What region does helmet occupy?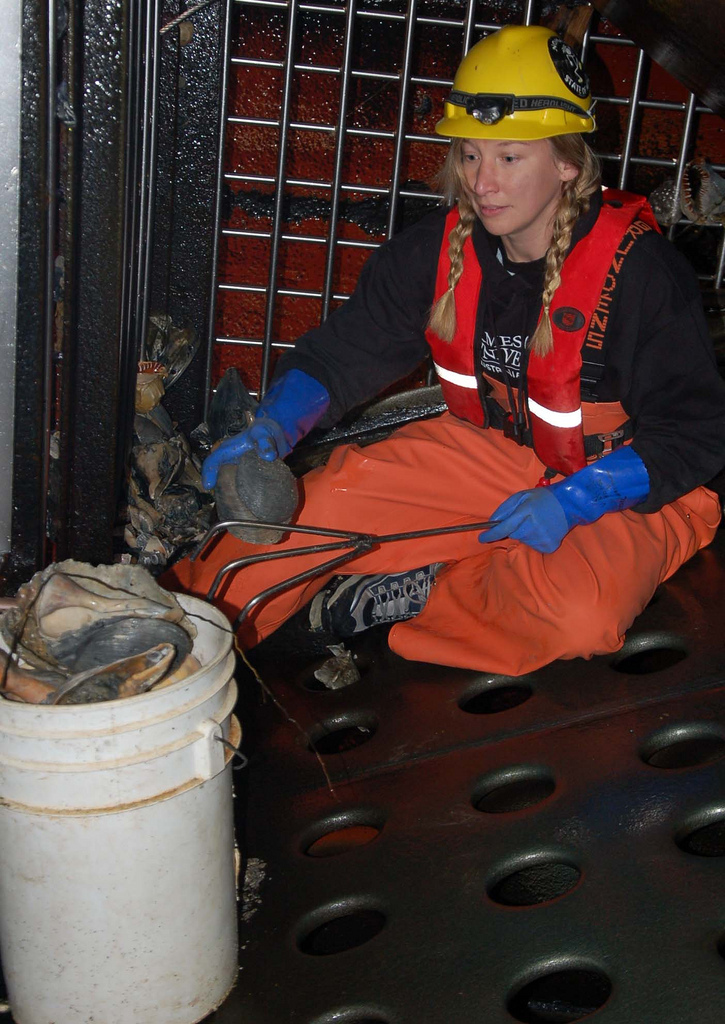
(x1=451, y1=29, x2=589, y2=145).
